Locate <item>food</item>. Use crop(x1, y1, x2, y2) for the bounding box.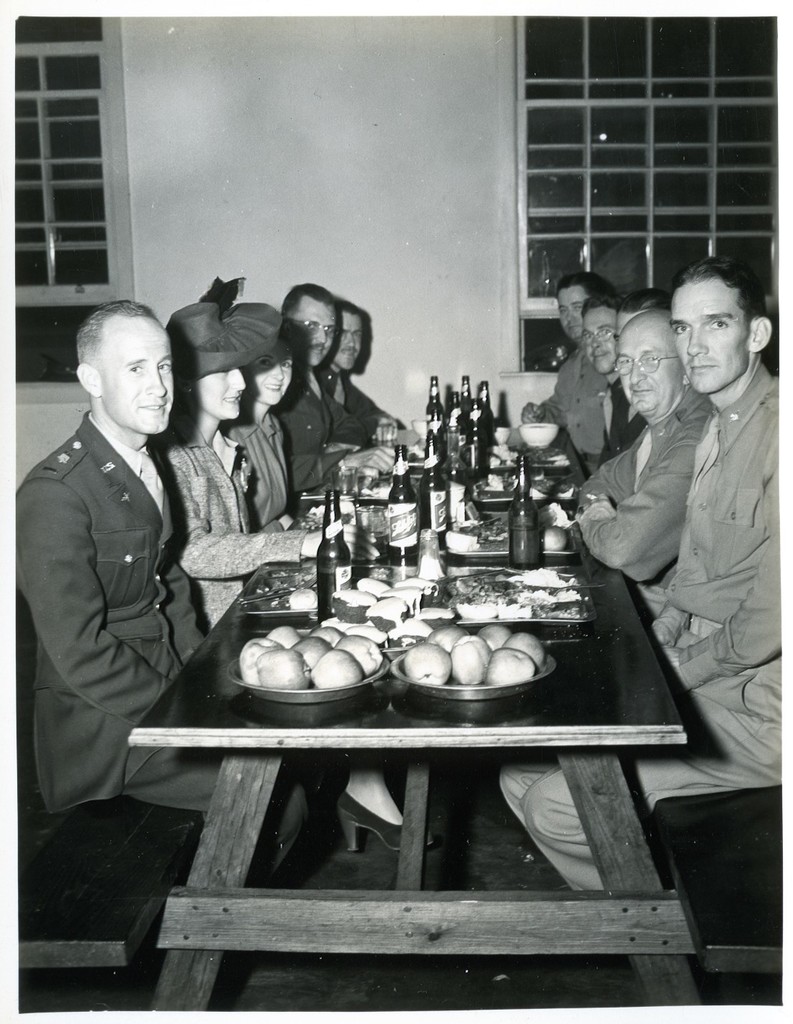
crop(310, 643, 363, 691).
